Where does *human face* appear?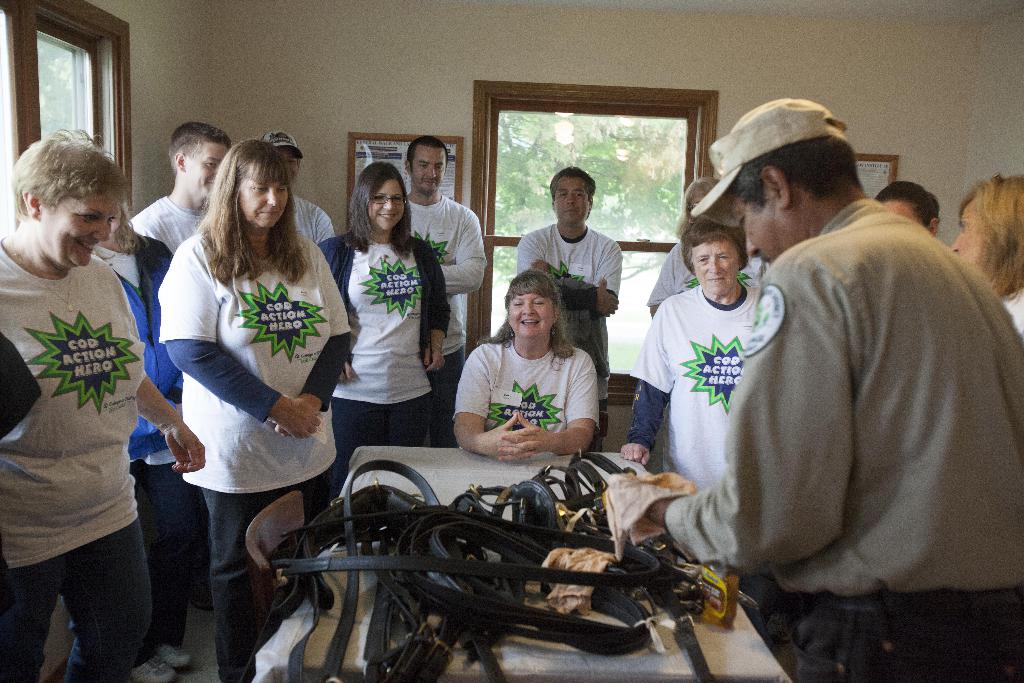
Appears at [x1=369, y1=177, x2=405, y2=231].
